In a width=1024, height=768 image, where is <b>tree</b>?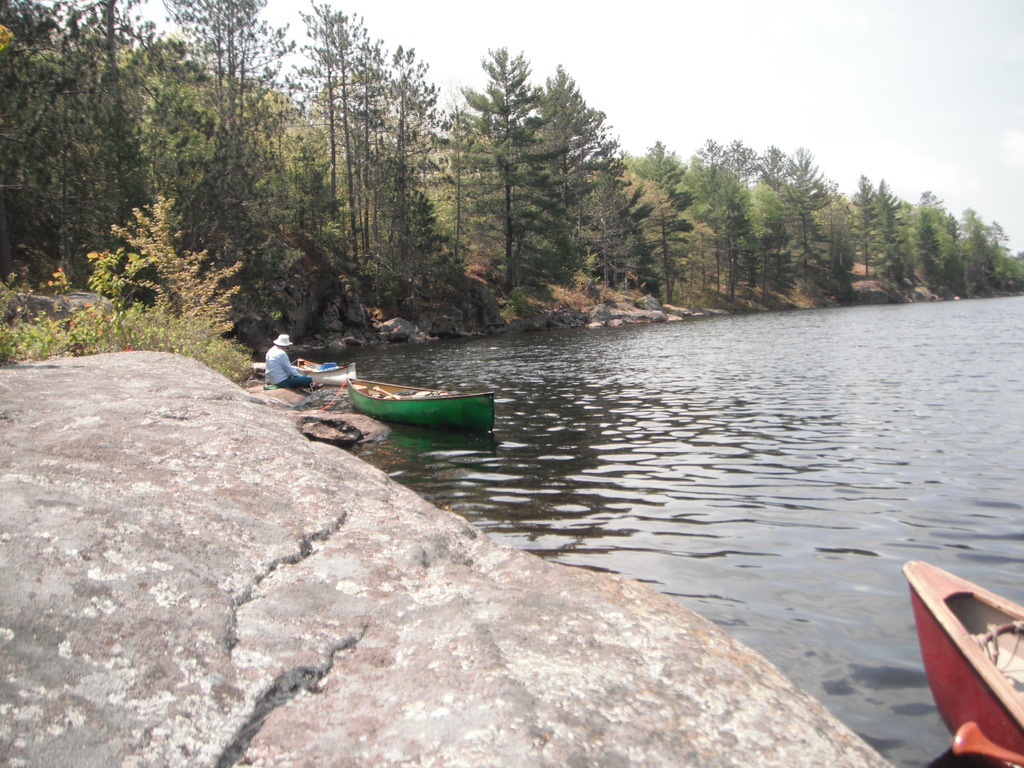
<region>447, 45, 563, 302</region>.
